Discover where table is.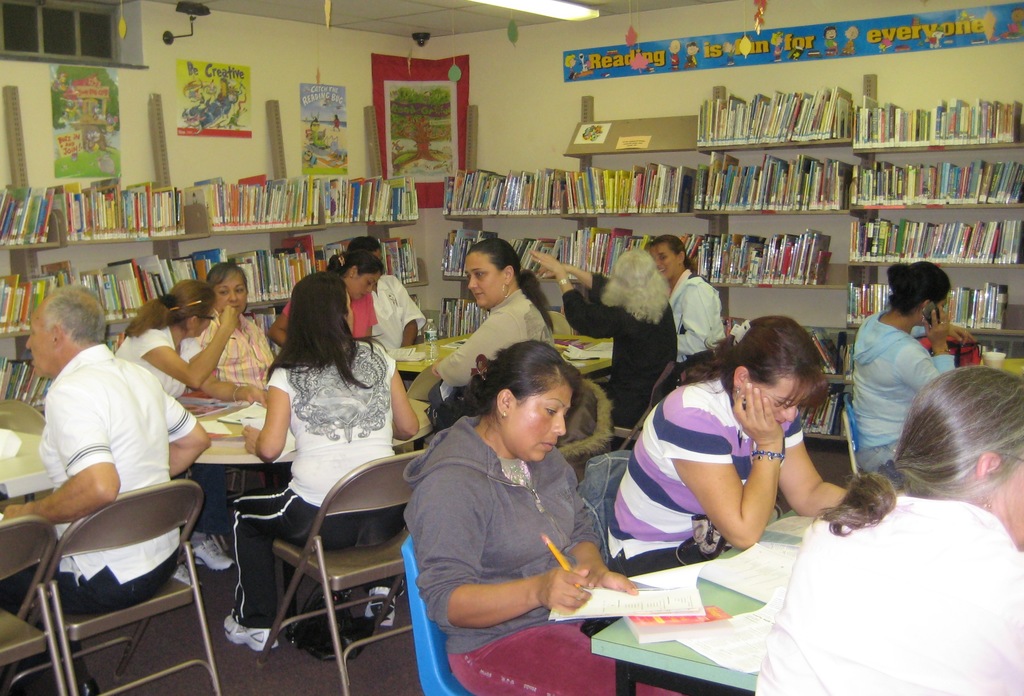
Discovered at 379/328/616/383.
